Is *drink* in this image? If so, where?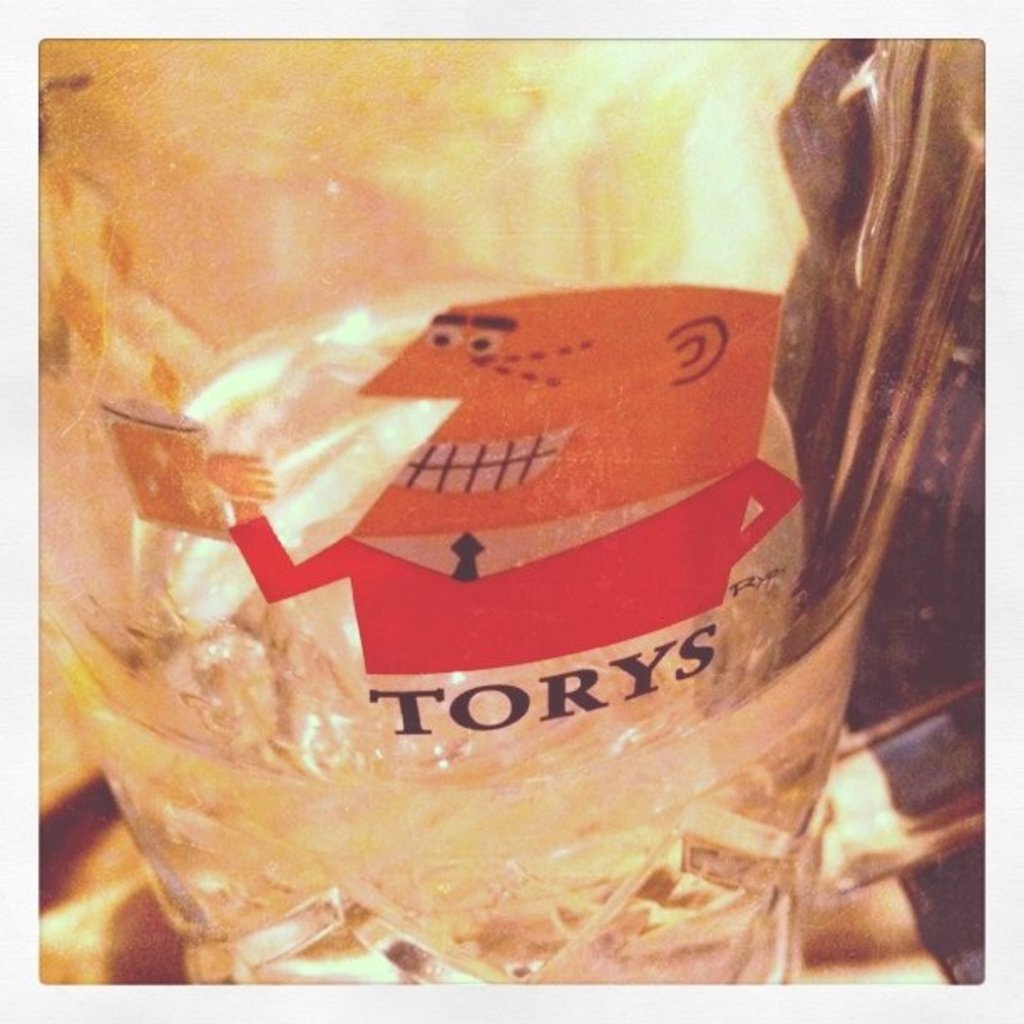
Yes, at {"x1": 77, "y1": 576, "x2": 875, "y2": 1014}.
